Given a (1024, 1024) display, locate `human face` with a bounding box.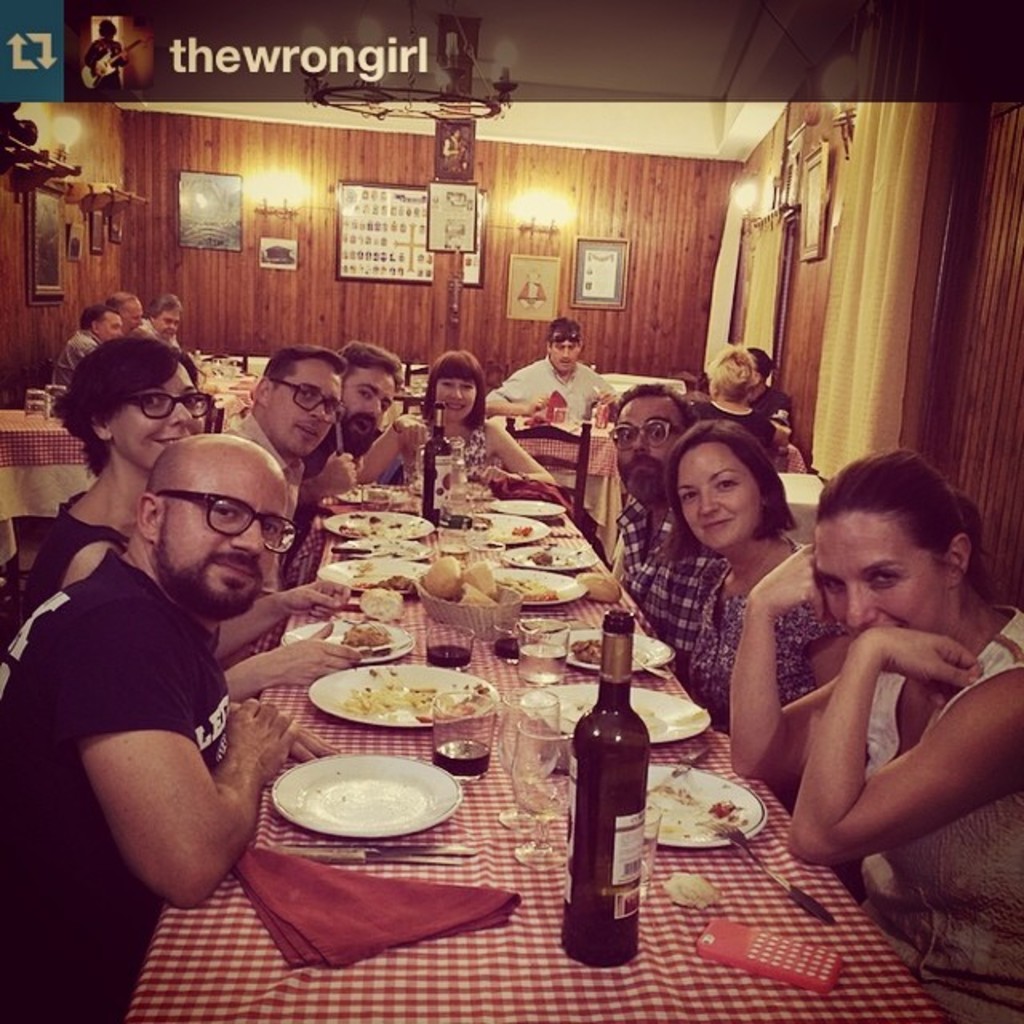
Located: box(114, 373, 195, 461).
